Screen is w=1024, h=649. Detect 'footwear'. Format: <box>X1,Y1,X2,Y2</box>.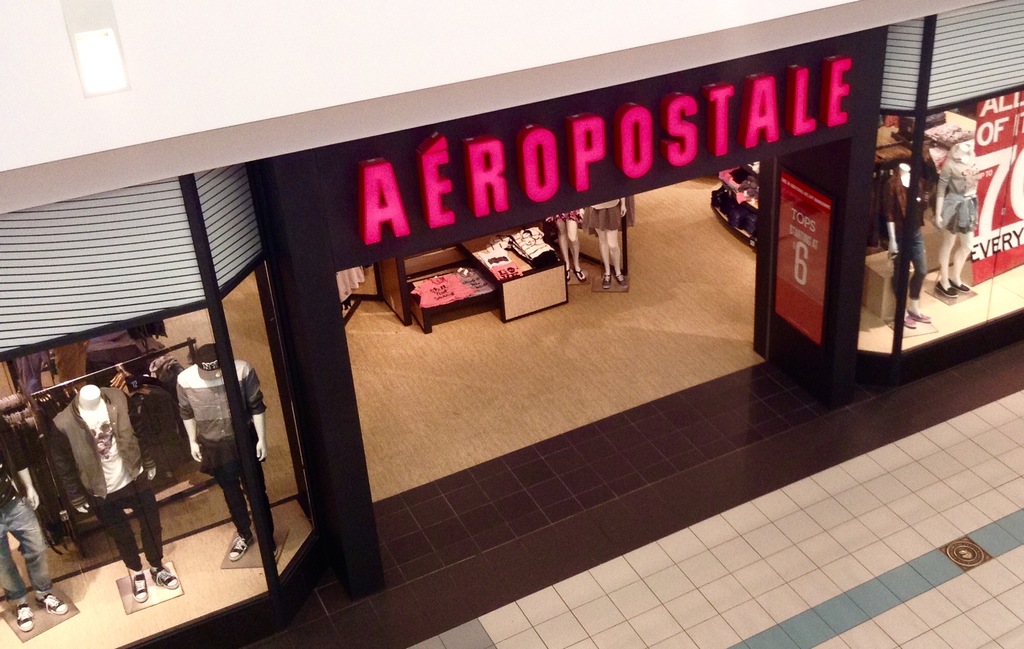
<box>611,268,630,288</box>.
